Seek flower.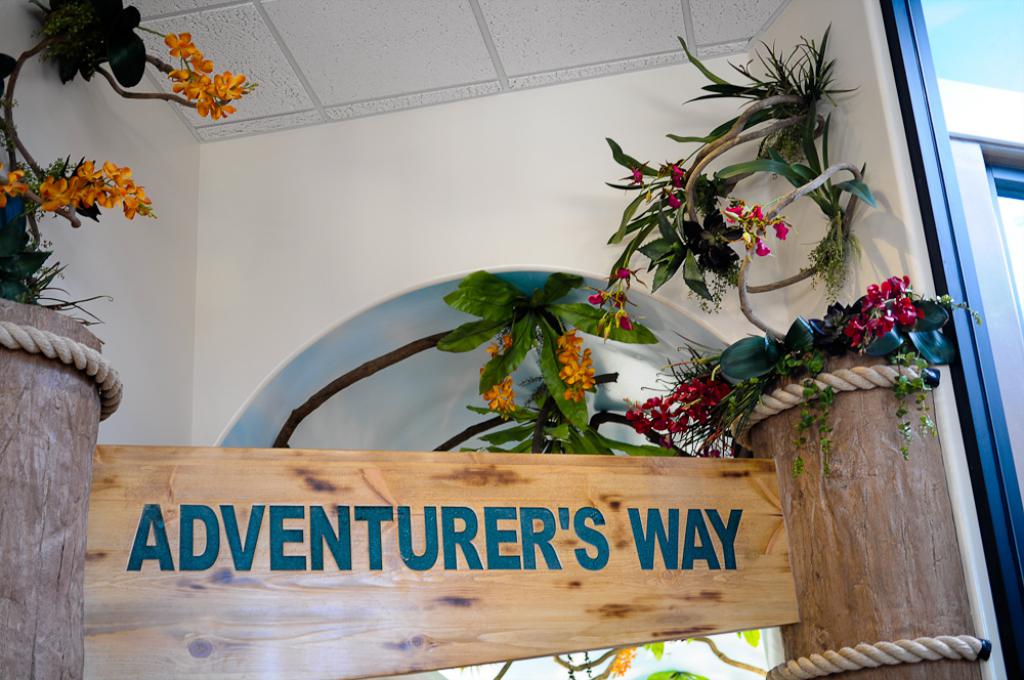
[667, 166, 693, 183].
